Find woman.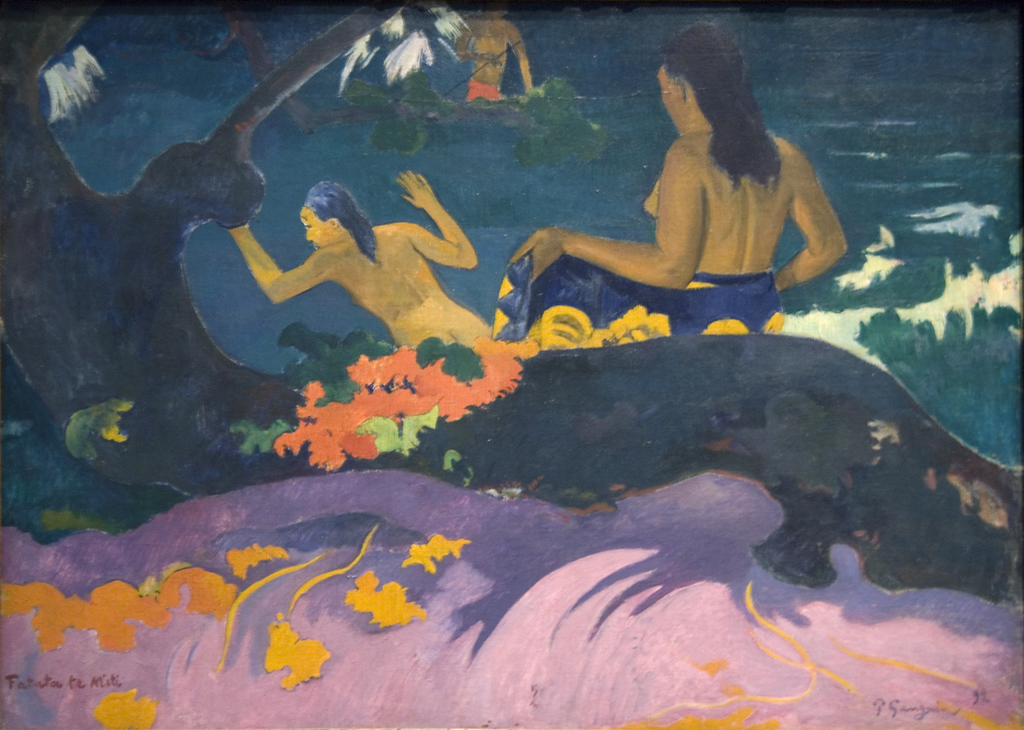
bbox=(233, 175, 497, 351).
